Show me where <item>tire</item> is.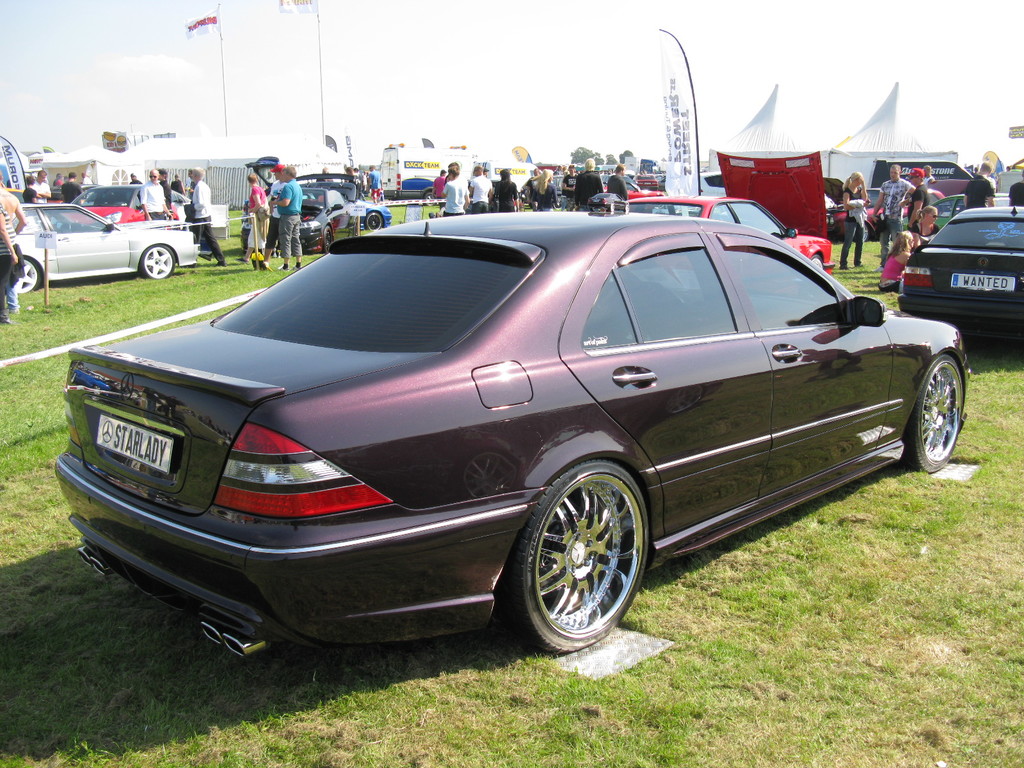
<item>tire</item> is at detection(321, 223, 336, 253).
